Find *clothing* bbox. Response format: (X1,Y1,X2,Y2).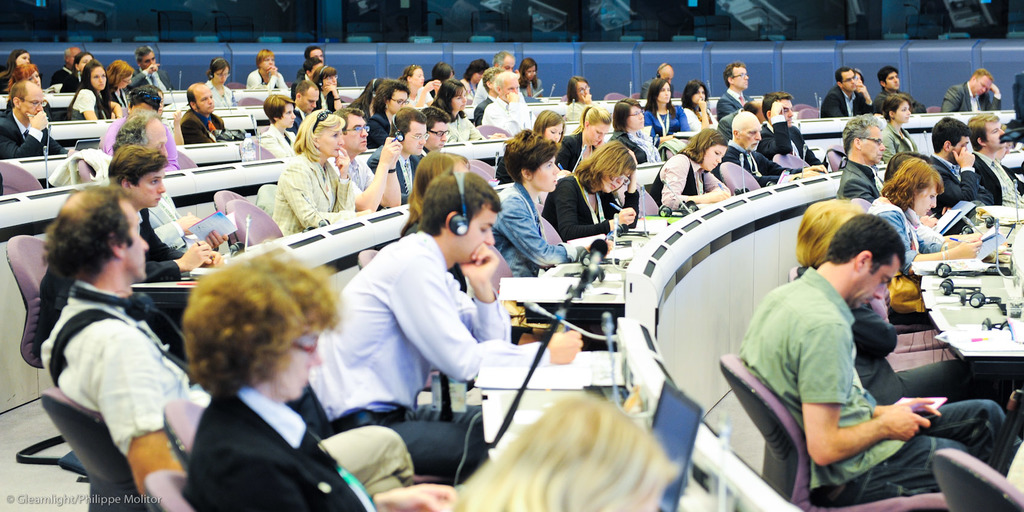
(124,64,175,90).
